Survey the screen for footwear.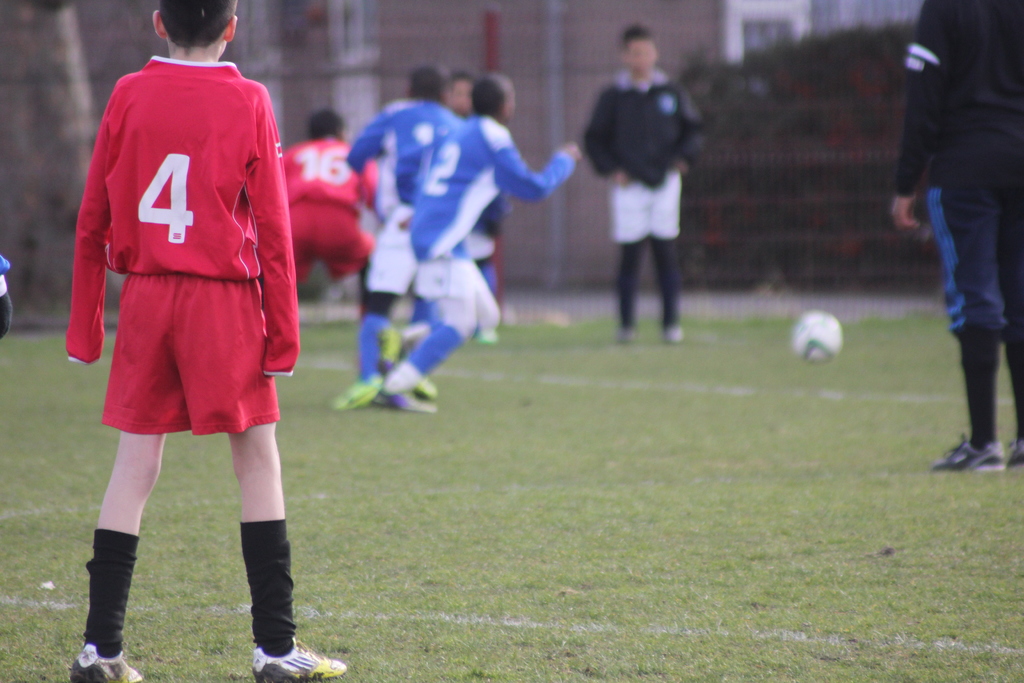
Survey found: select_region(245, 634, 351, 682).
